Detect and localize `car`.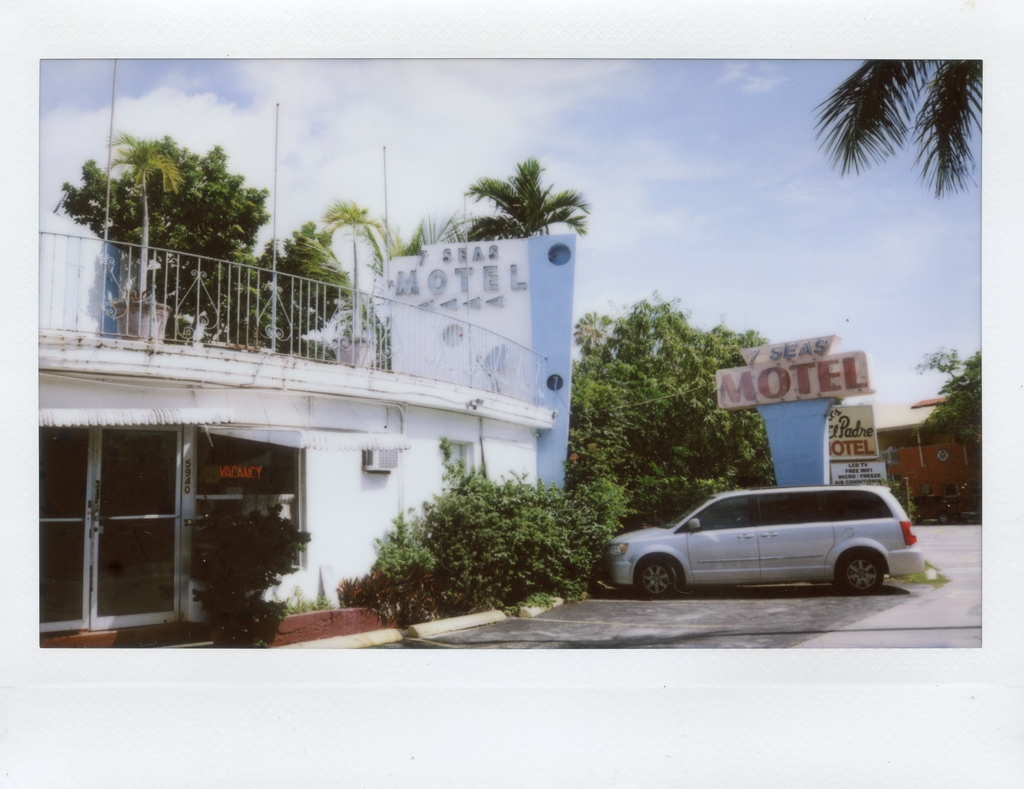
Localized at locate(604, 484, 929, 600).
